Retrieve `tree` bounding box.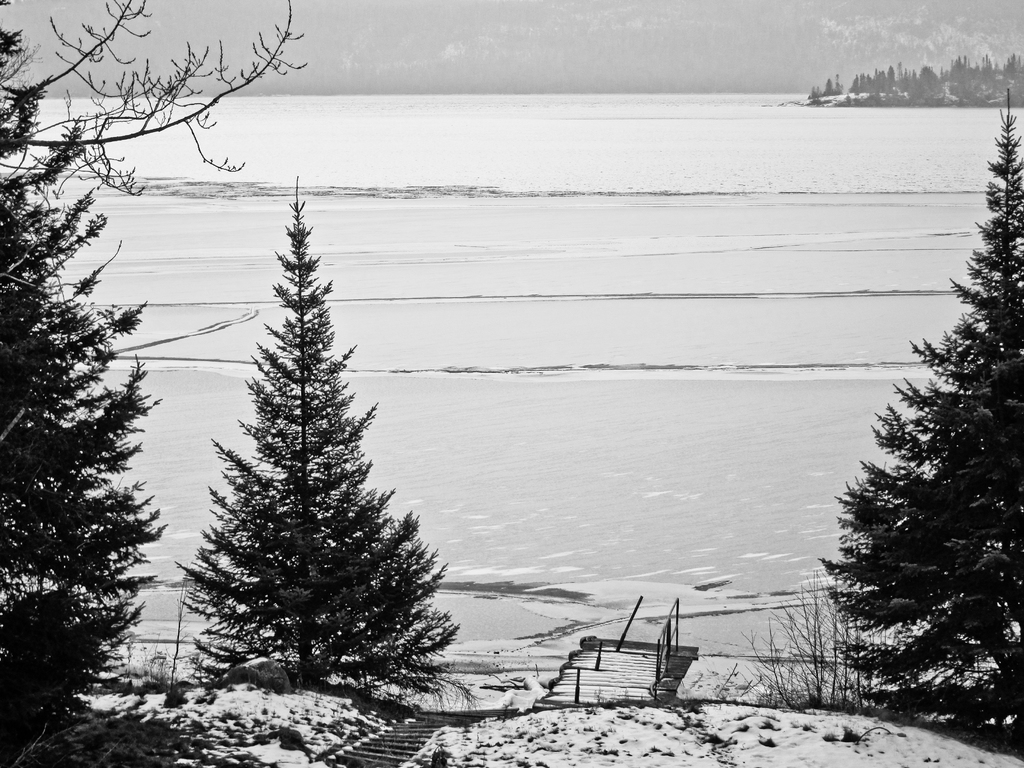
Bounding box: crop(814, 166, 1012, 767).
